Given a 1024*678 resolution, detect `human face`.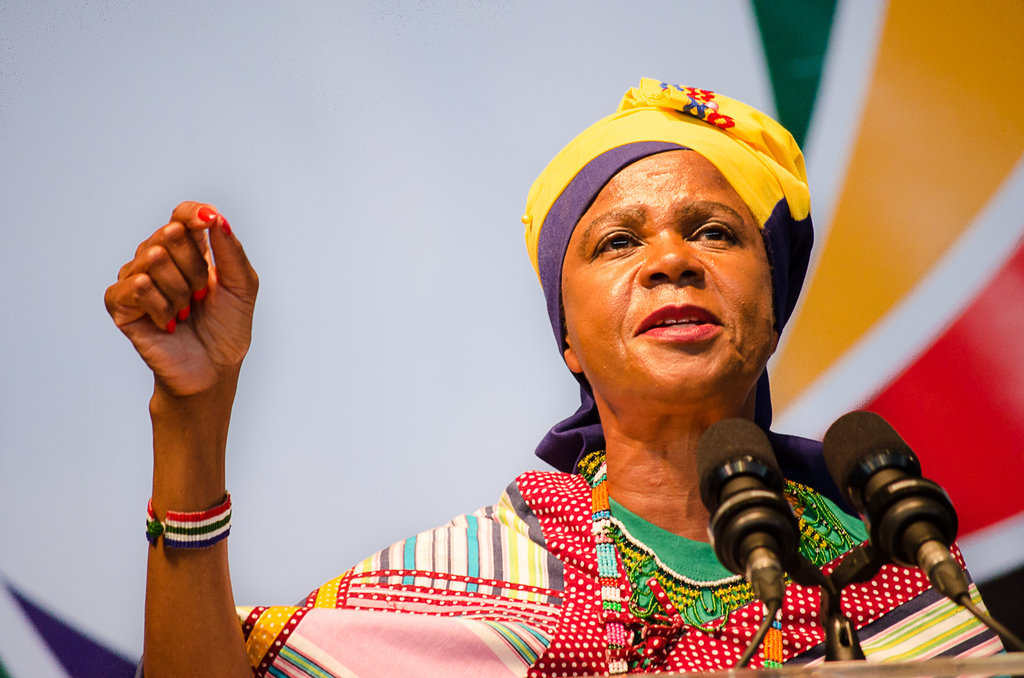
bbox(560, 146, 774, 402).
